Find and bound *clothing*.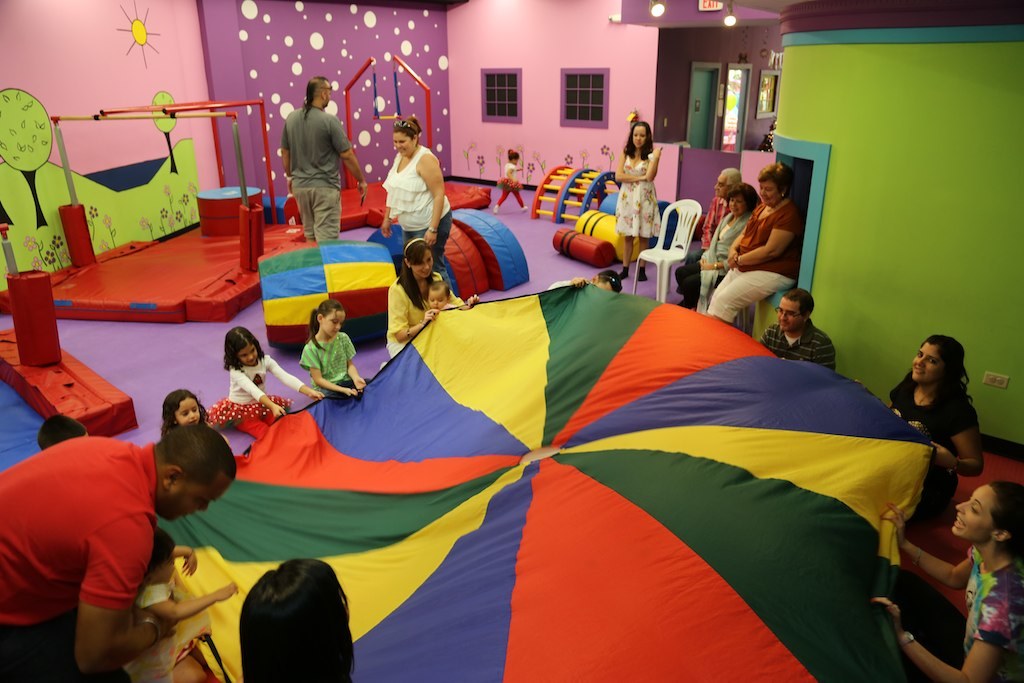
Bound: crop(709, 195, 798, 324).
